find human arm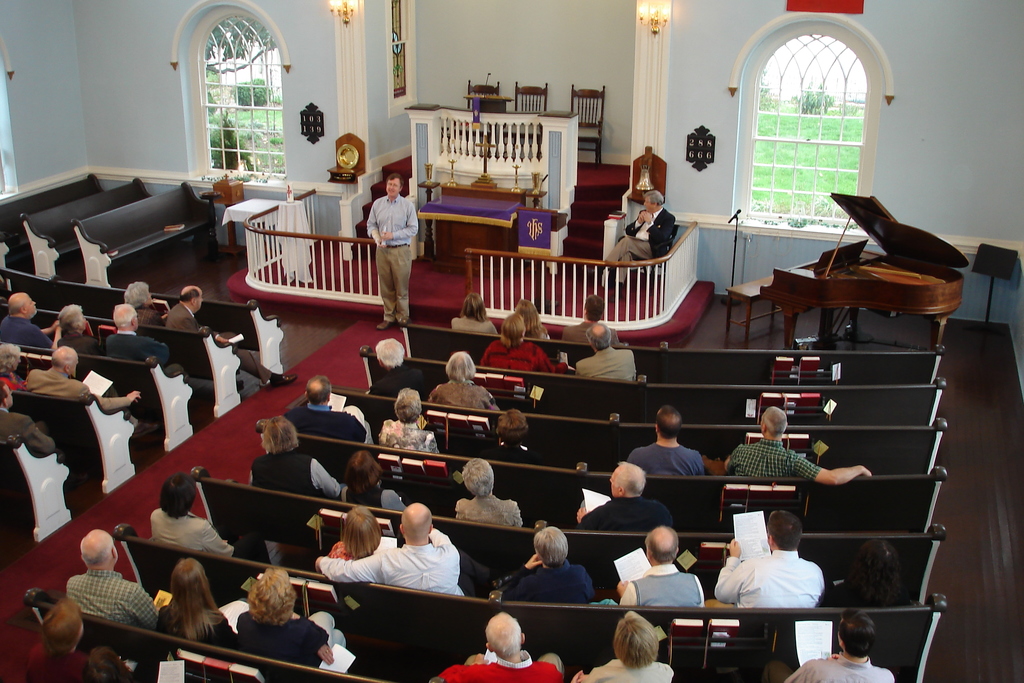
<region>19, 415, 57, 464</region>
